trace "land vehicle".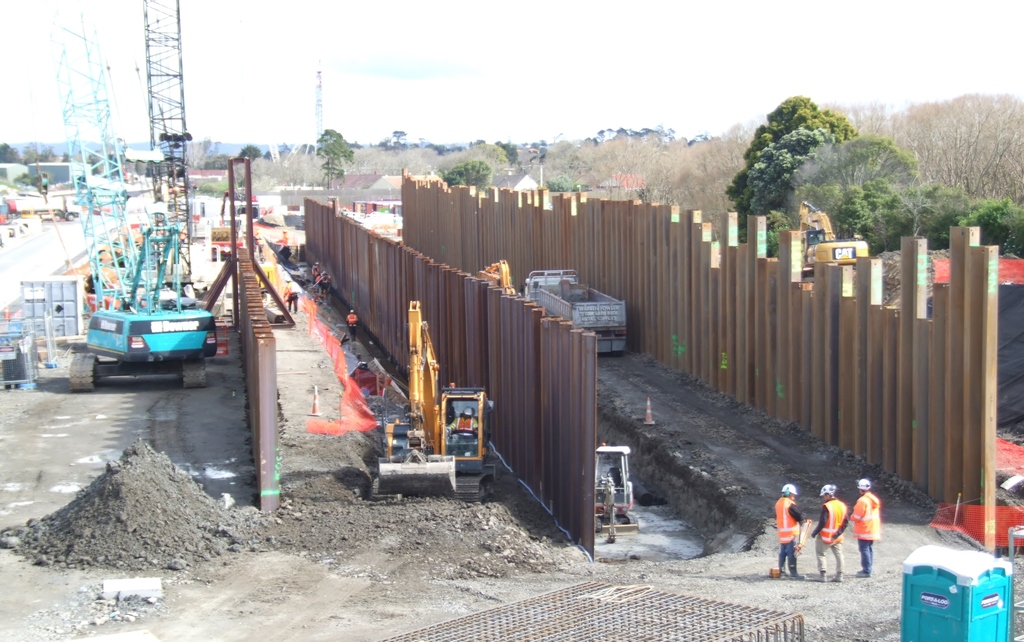
Traced to 593/442/642/532.
